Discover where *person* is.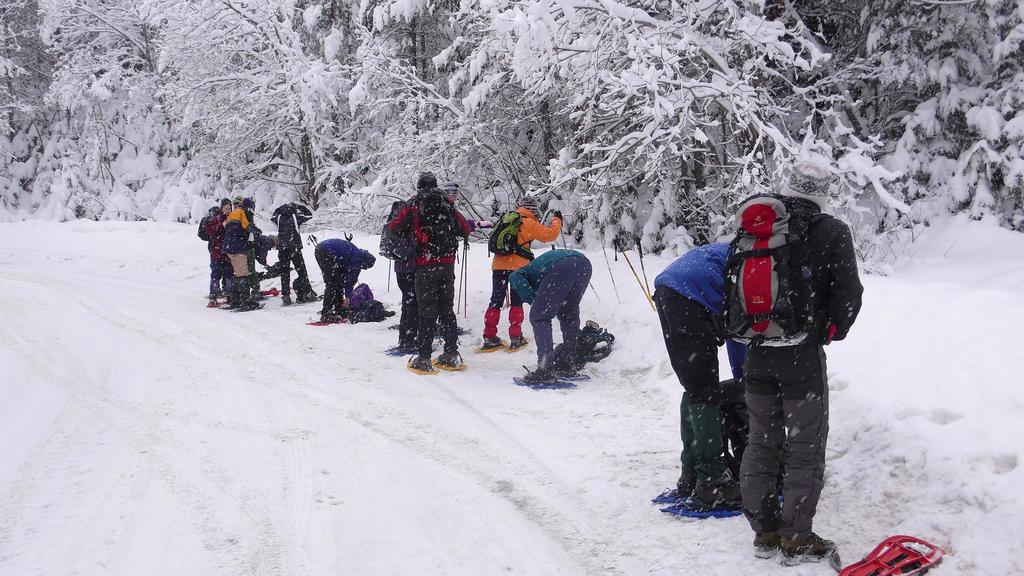
Discovered at bbox(406, 181, 477, 373).
